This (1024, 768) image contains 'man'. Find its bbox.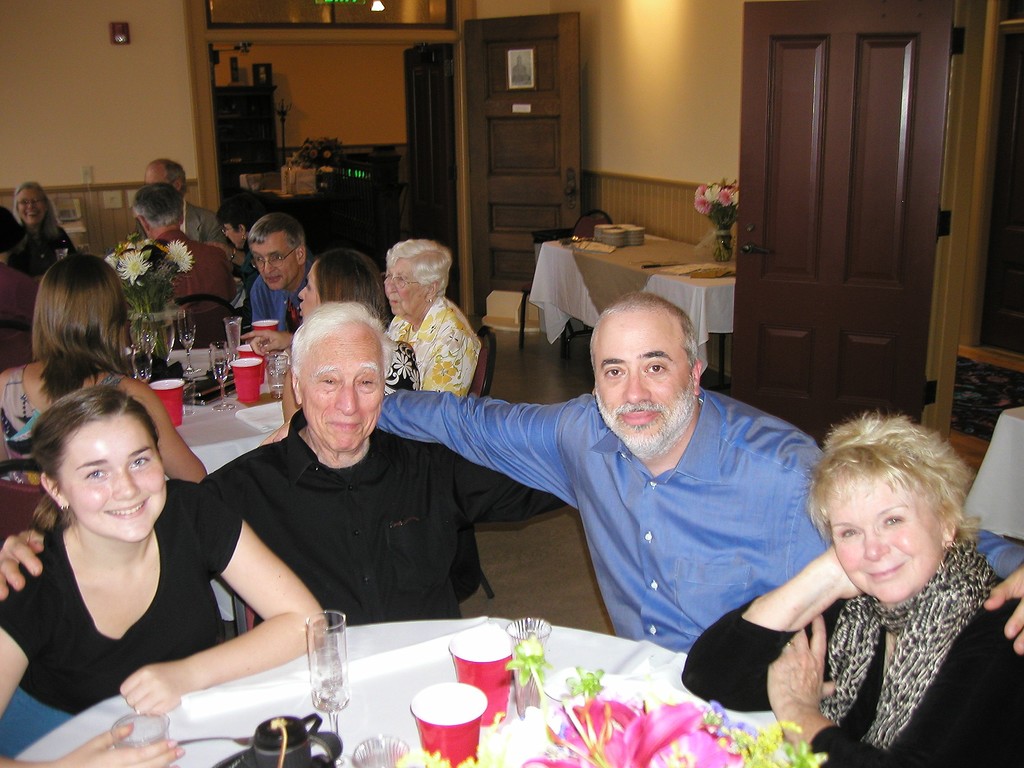
region(0, 302, 475, 622).
